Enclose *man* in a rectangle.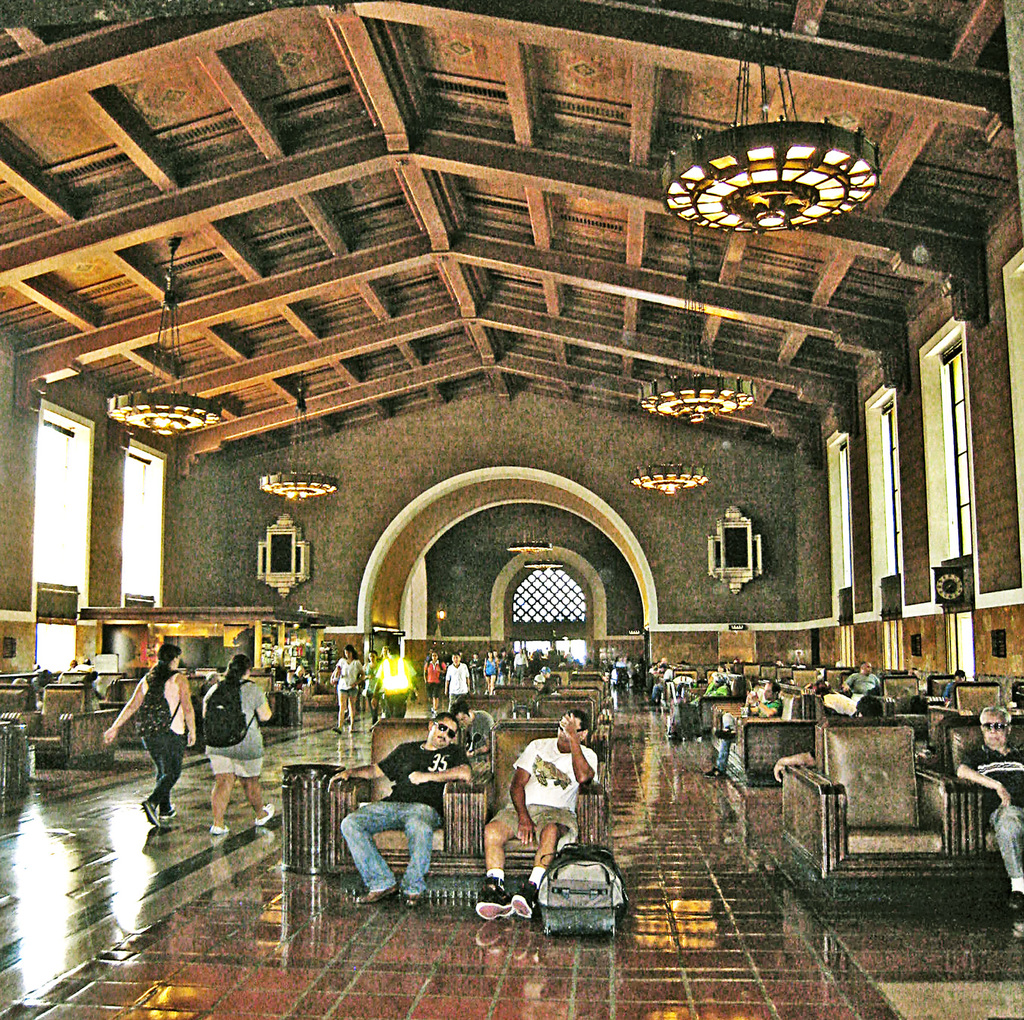
702:680:783:778.
